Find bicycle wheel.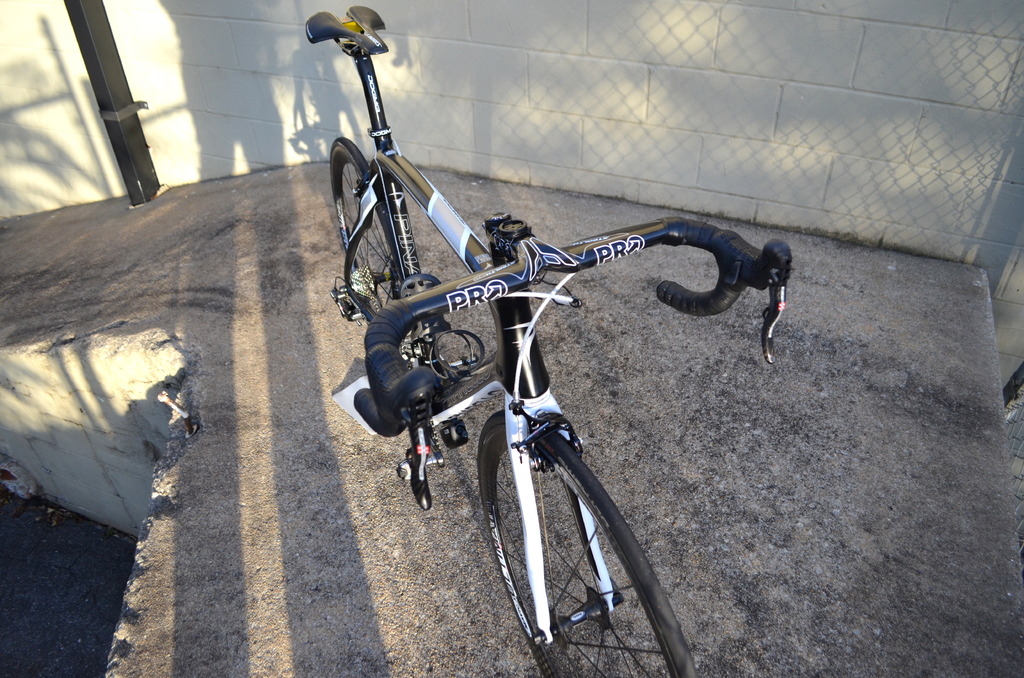
bbox(478, 407, 695, 677).
